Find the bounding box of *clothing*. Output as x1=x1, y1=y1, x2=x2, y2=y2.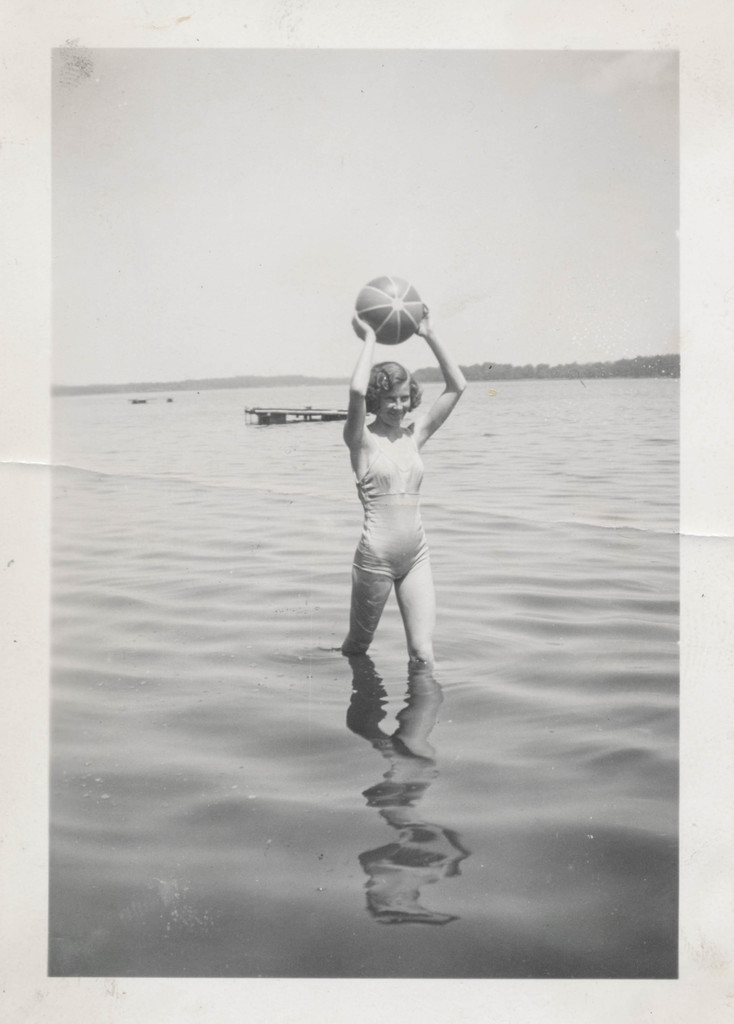
x1=346, y1=397, x2=446, y2=682.
